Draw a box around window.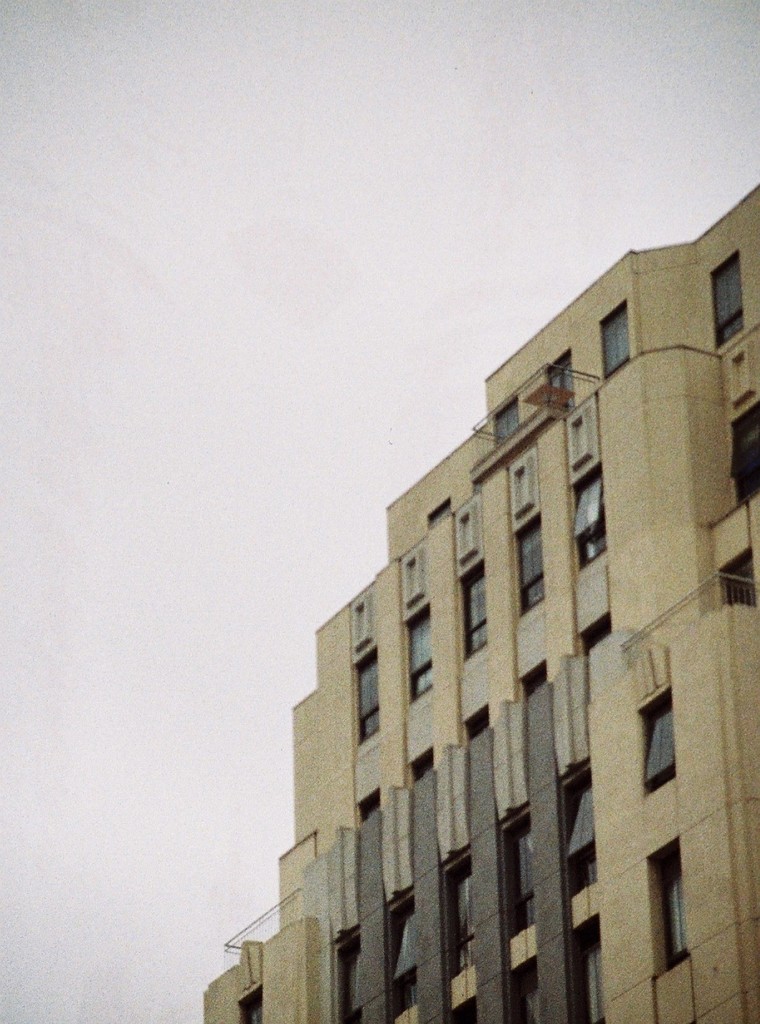
rect(512, 960, 543, 1023).
